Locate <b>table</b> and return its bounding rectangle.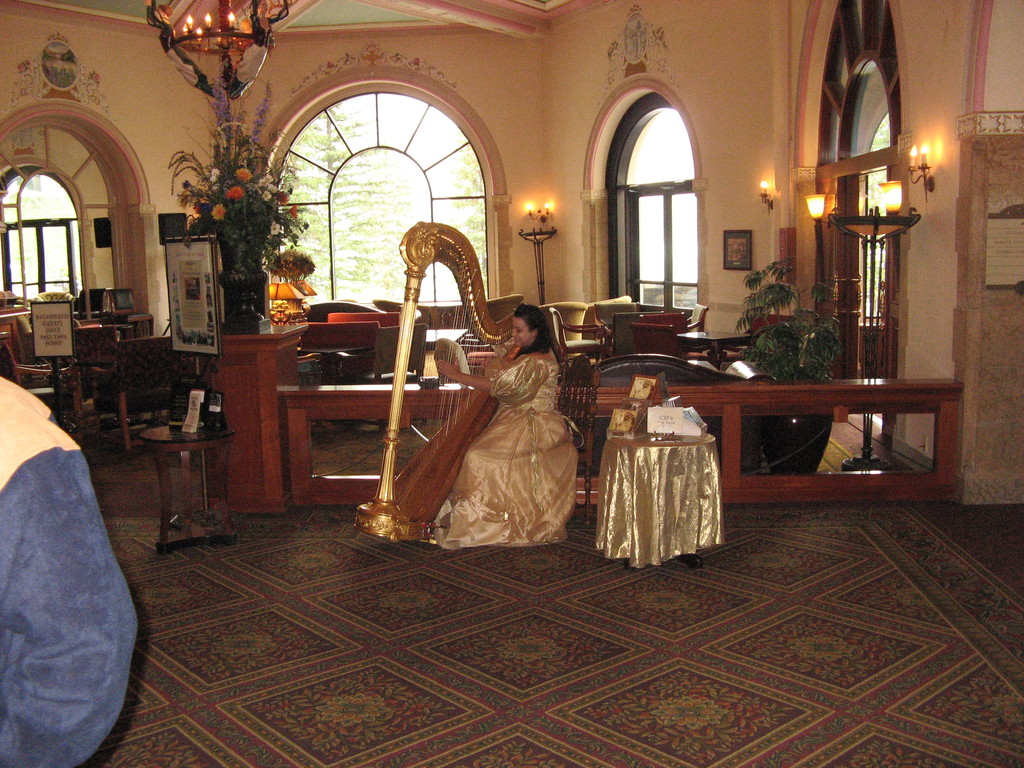
{"x1": 141, "y1": 423, "x2": 233, "y2": 542}.
